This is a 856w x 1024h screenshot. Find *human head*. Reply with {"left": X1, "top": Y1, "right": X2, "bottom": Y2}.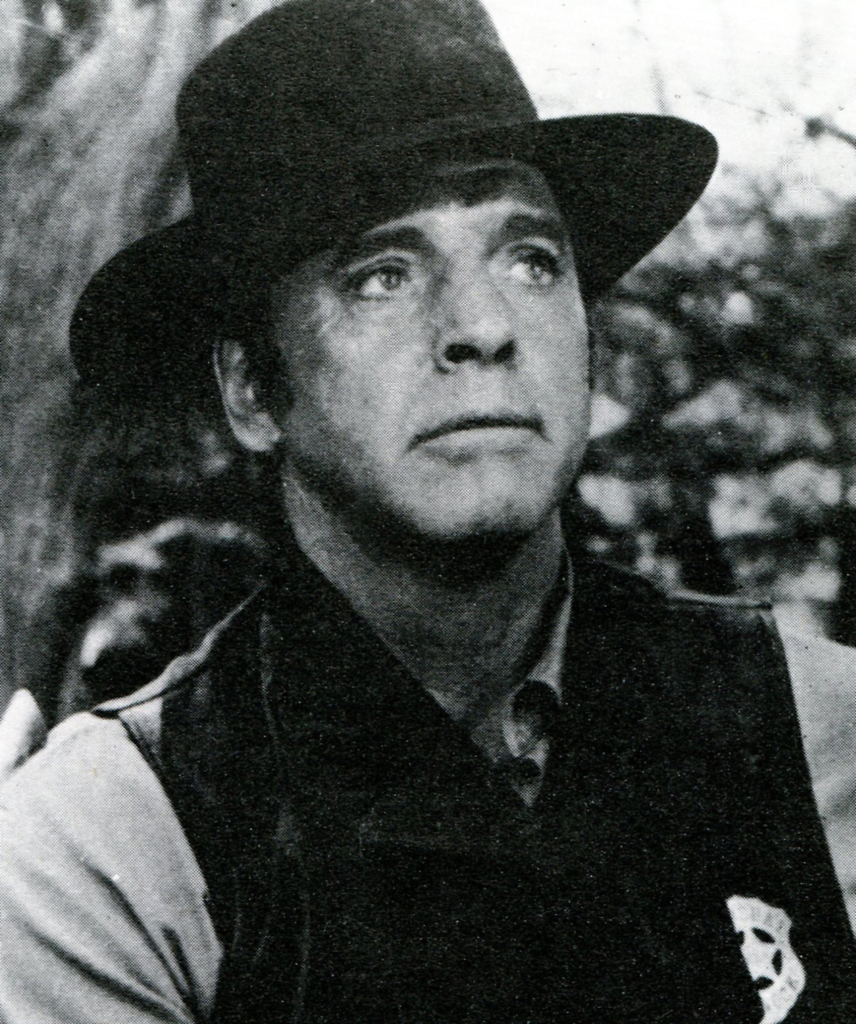
{"left": 177, "top": 122, "right": 654, "bottom": 563}.
